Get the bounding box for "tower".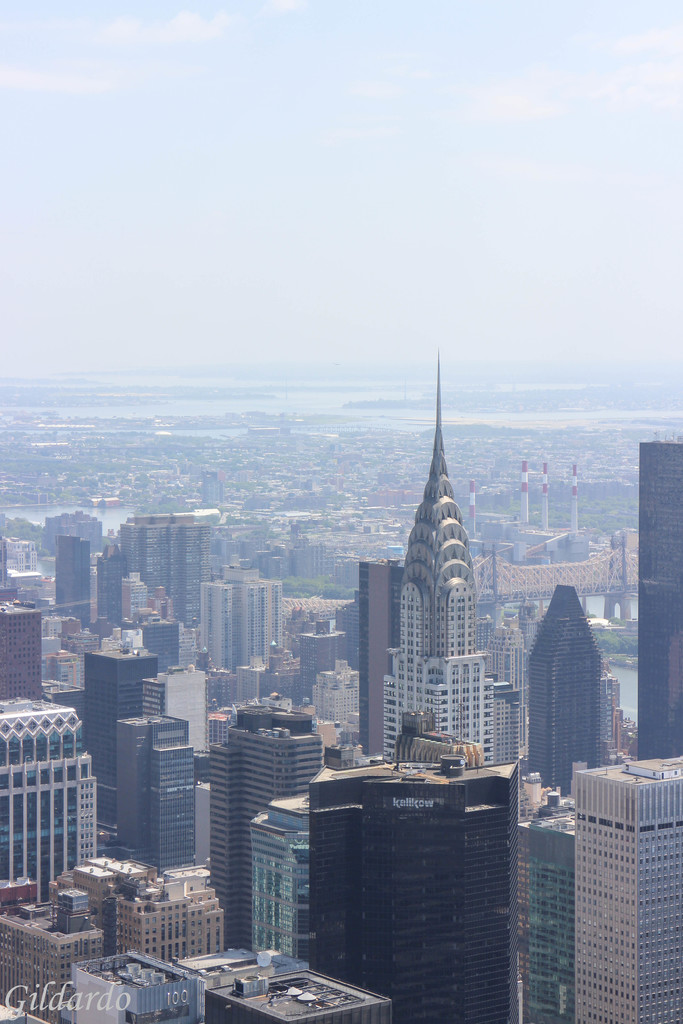
[317, 748, 524, 1020].
